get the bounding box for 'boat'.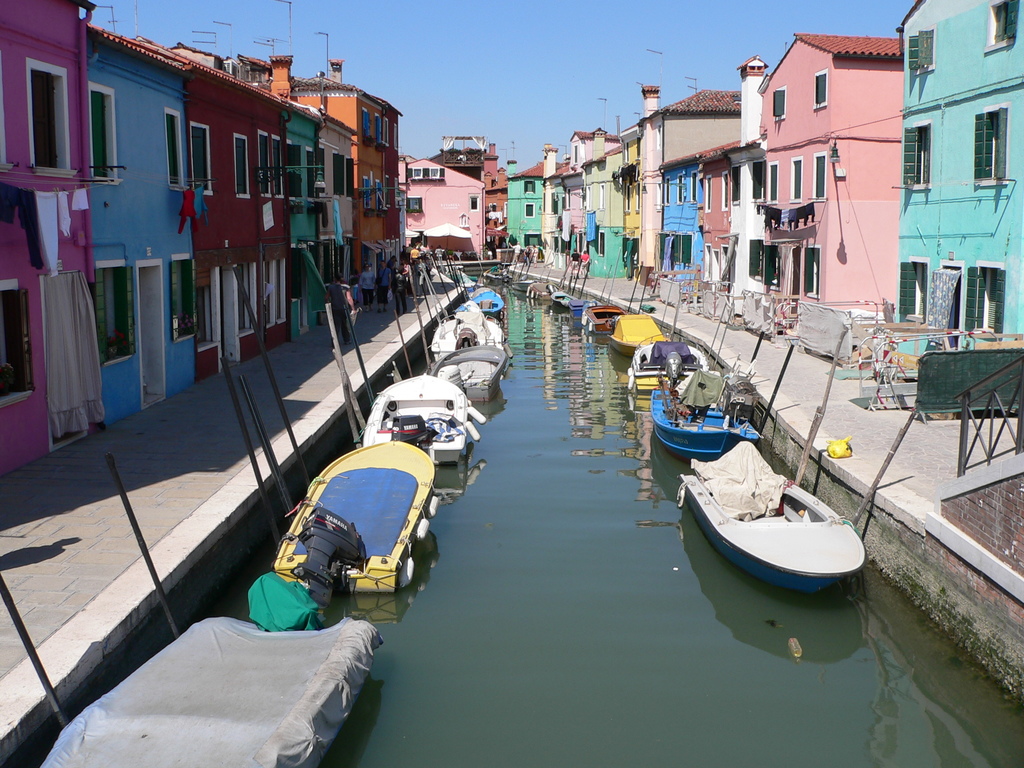
<bbox>271, 438, 440, 588</bbox>.
